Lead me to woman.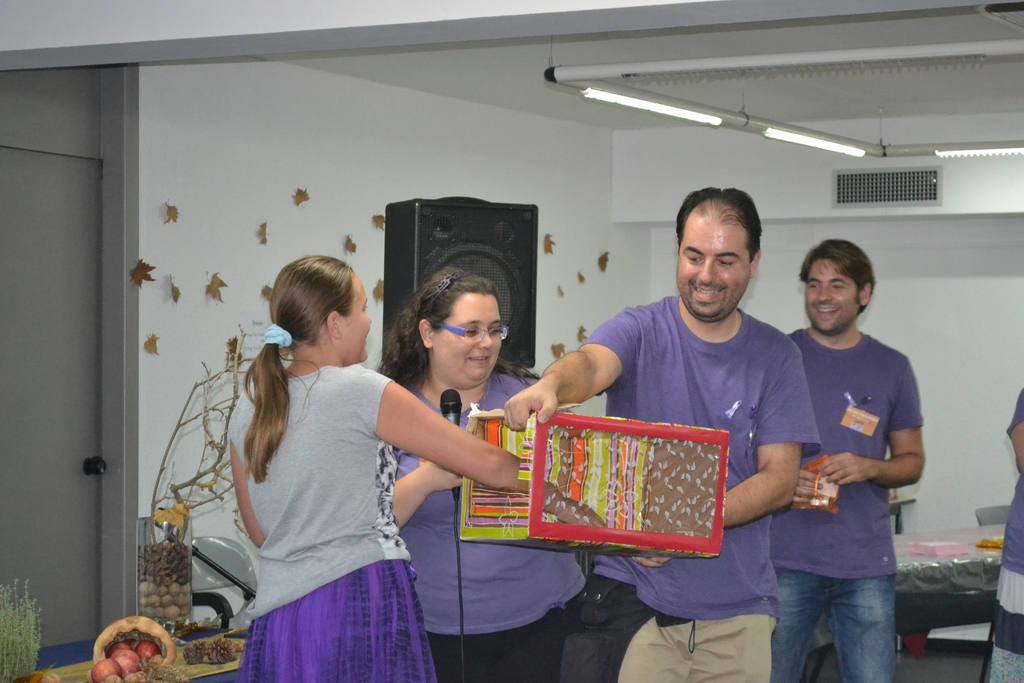
Lead to [x1=371, y1=265, x2=574, y2=682].
